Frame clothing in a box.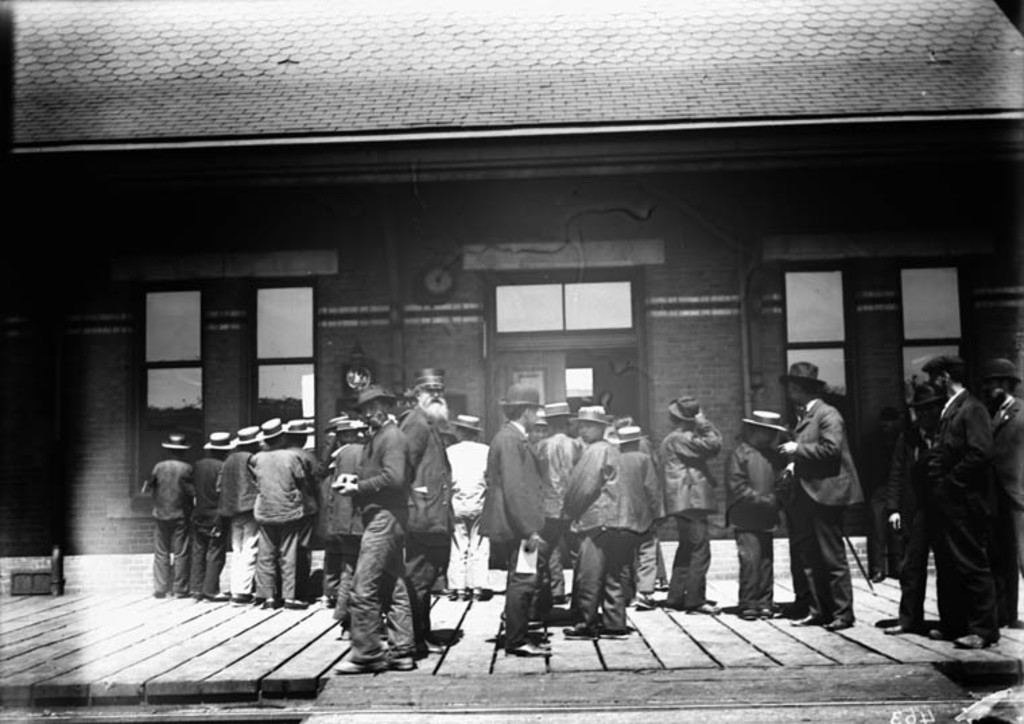
x1=637, y1=442, x2=660, y2=593.
